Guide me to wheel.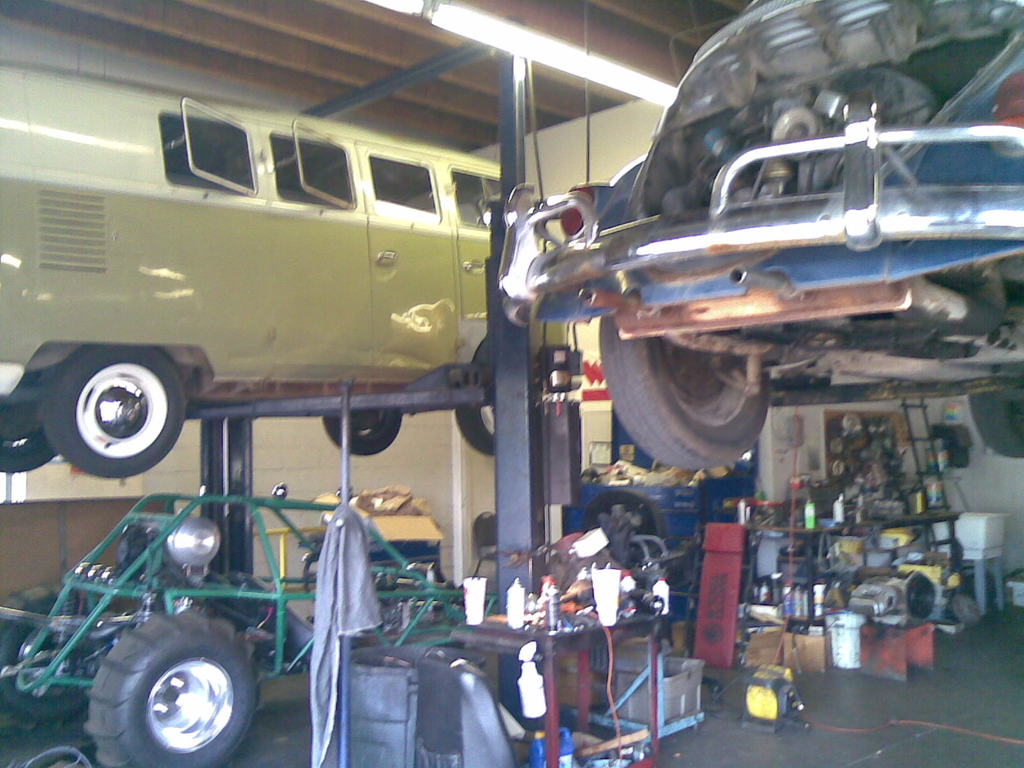
Guidance: <region>457, 403, 494, 460</region>.
